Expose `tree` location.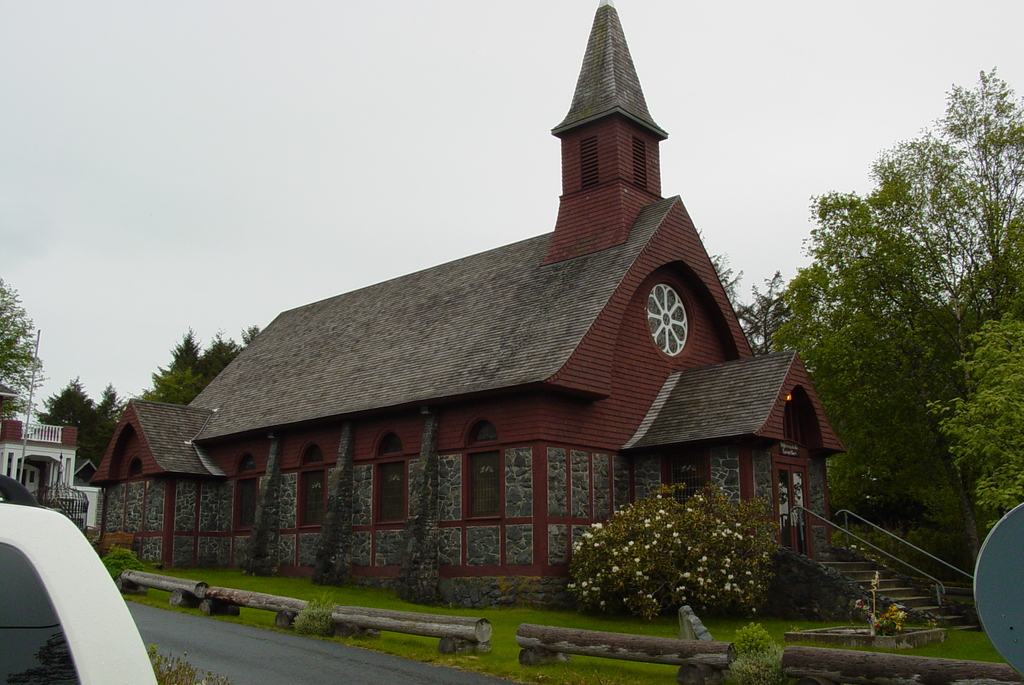
Exposed at rect(239, 325, 260, 353).
